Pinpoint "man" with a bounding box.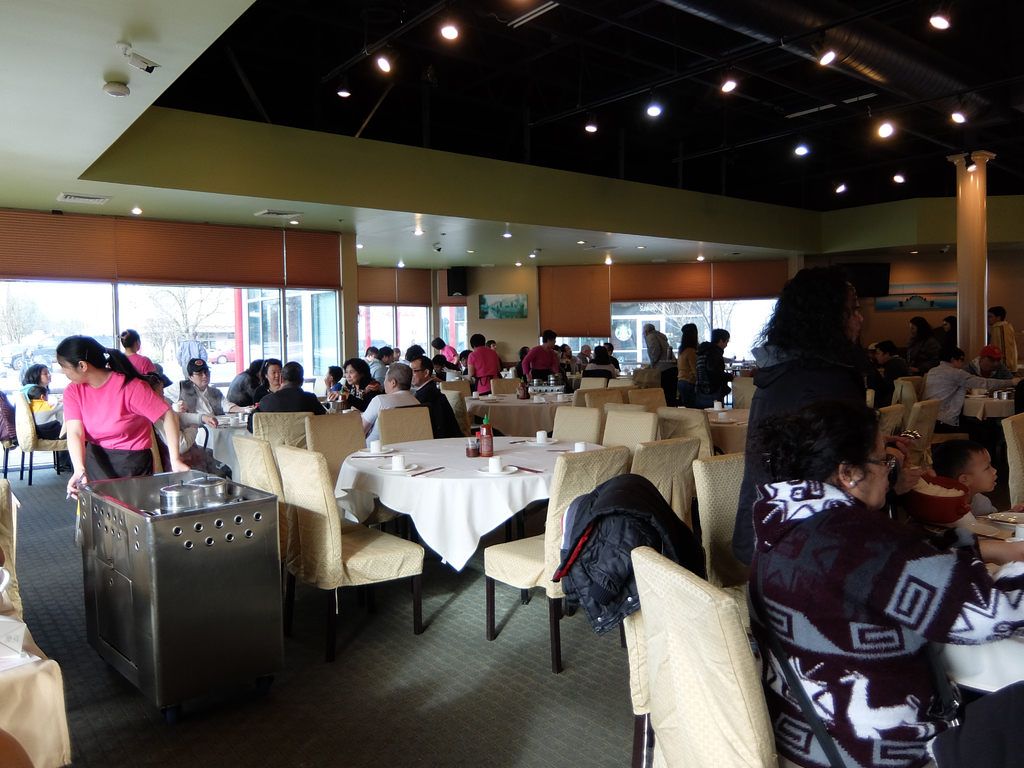
<bbox>175, 328, 211, 378</bbox>.
